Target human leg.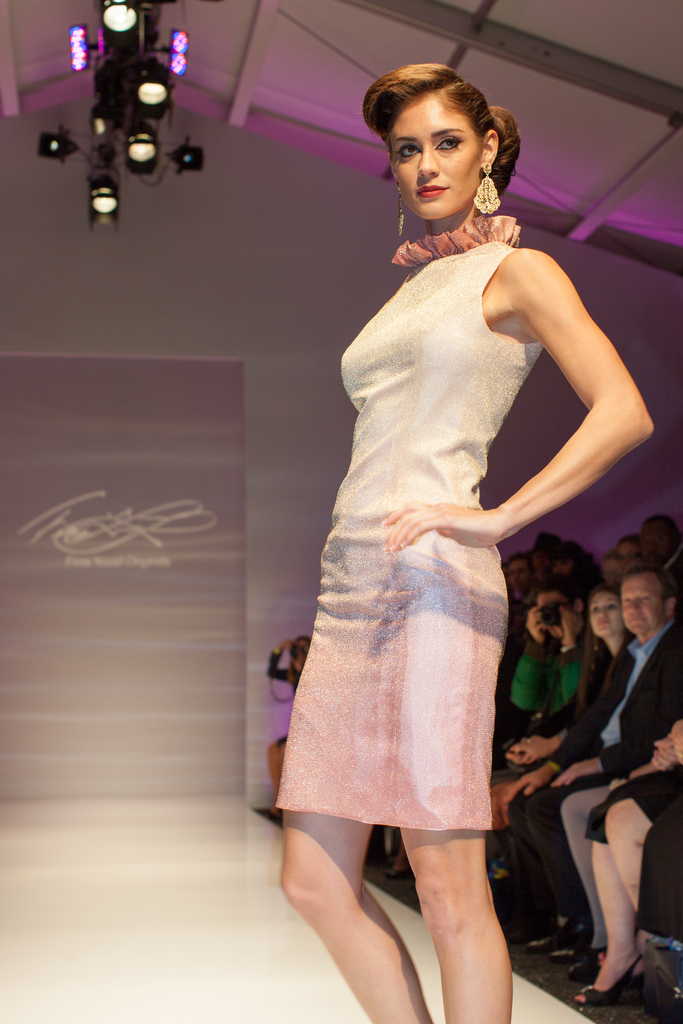
Target region: bbox(568, 844, 644, 1008).
